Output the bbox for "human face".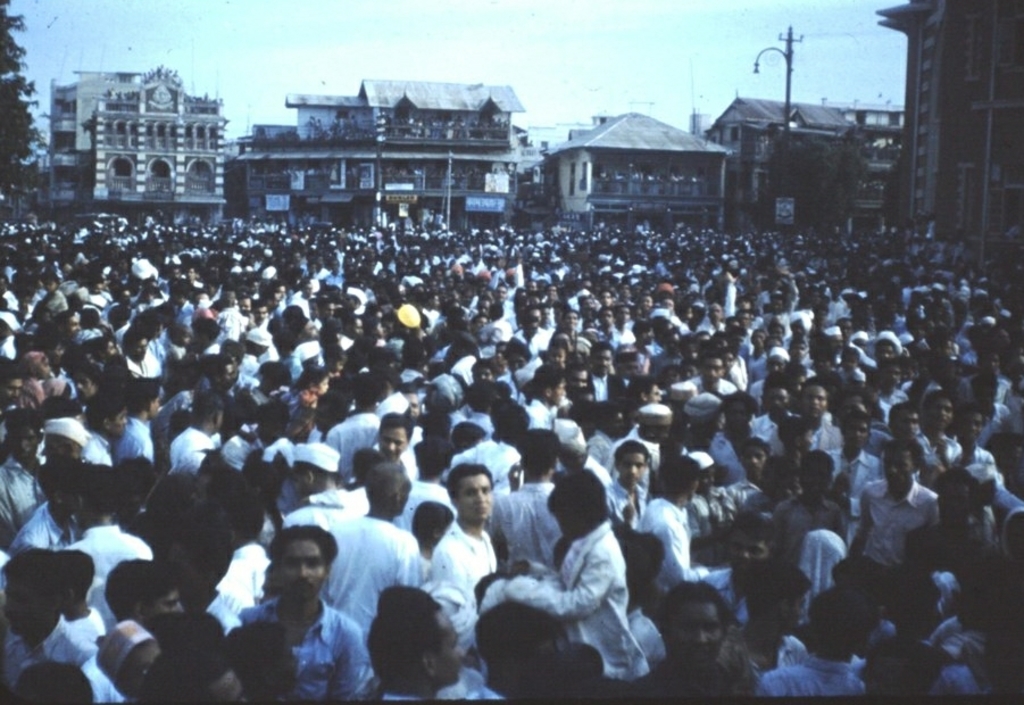
Rect(15, 422, 39, 456).
